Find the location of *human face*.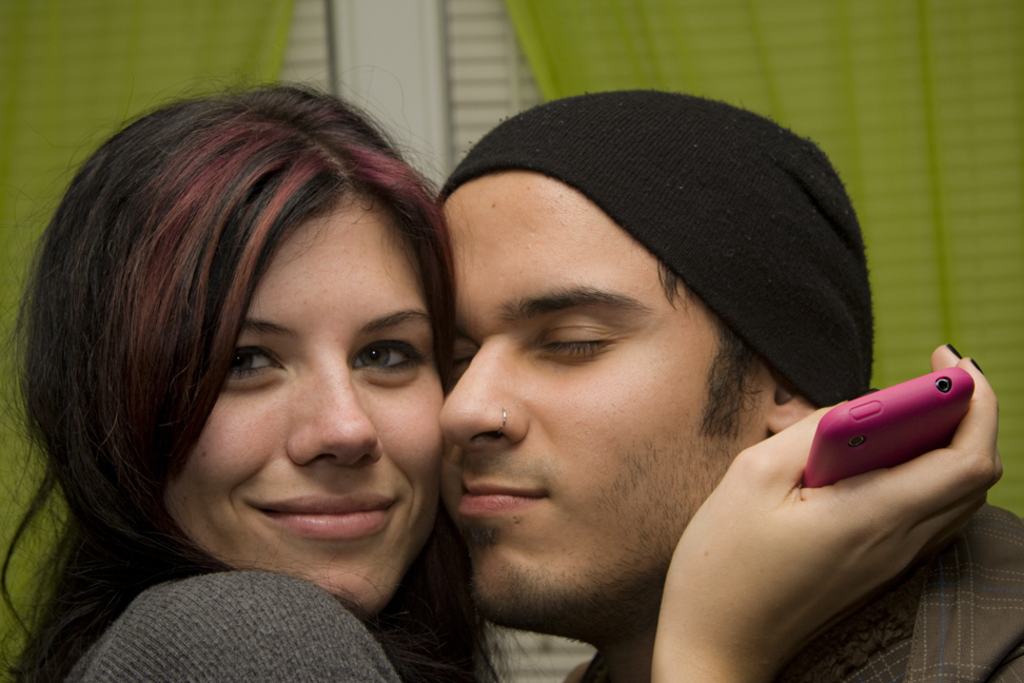
Location: 418:194:794:602.
